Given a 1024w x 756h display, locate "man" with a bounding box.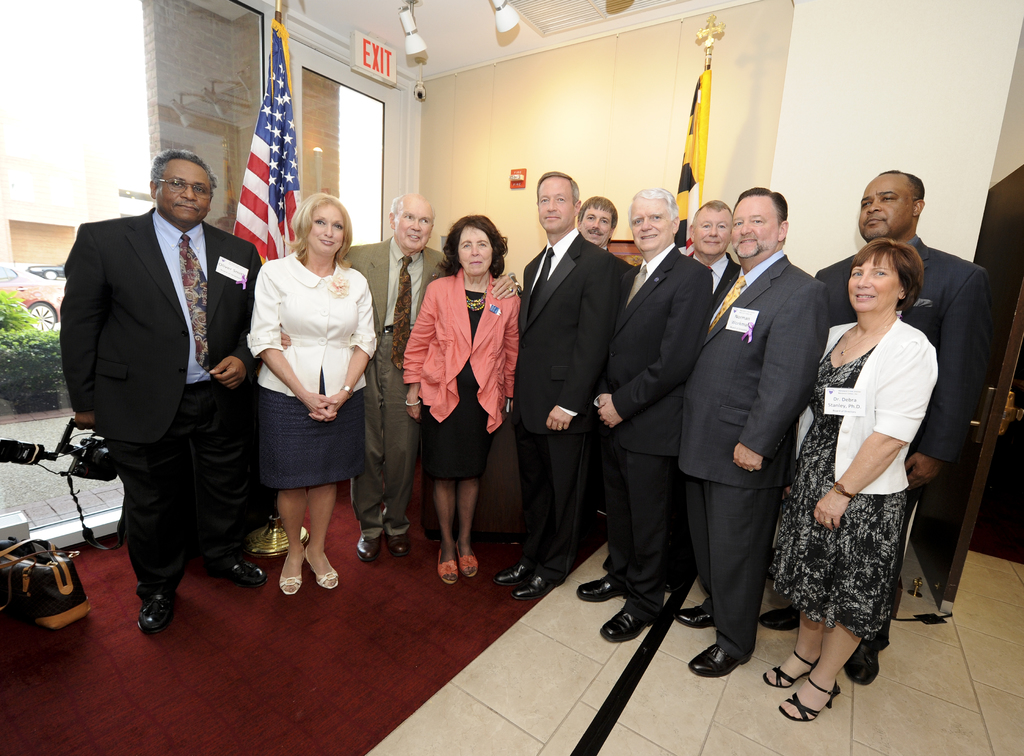
Located: {"left": 671, "top": 183, "right": 830, "bottom": 678}.
